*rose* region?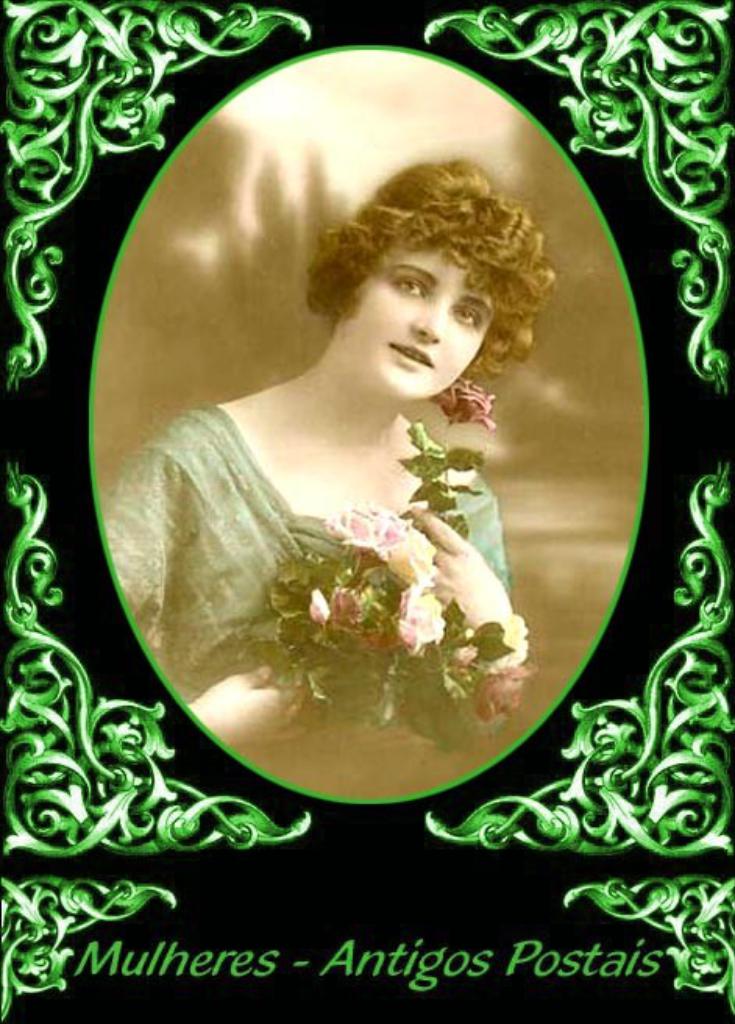
[x1=325, y1=501, x2=409, y2=564]
